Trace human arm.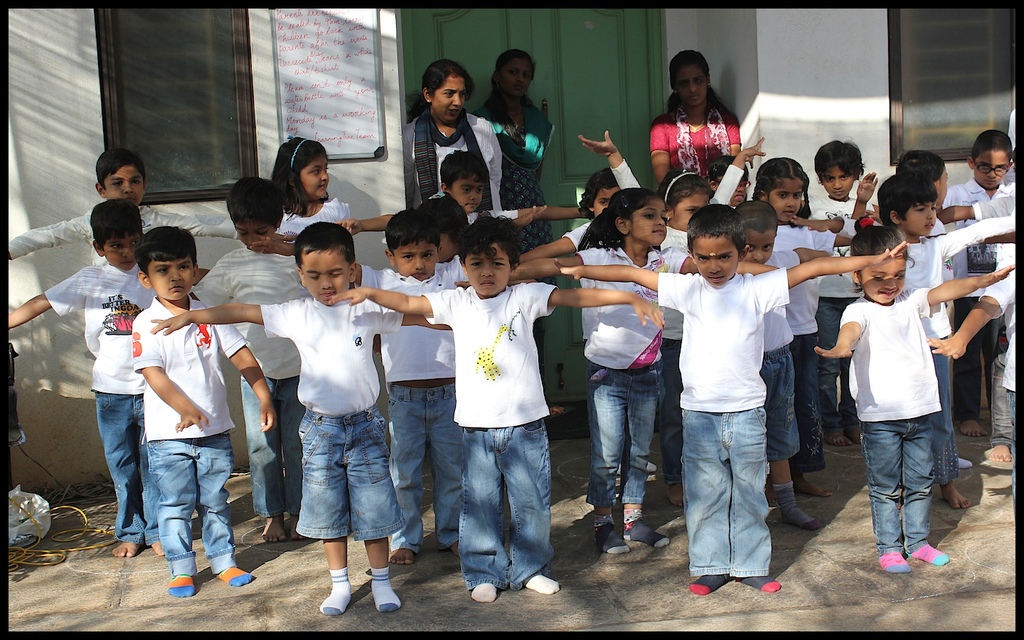
Traced to 727:114:745:158.
